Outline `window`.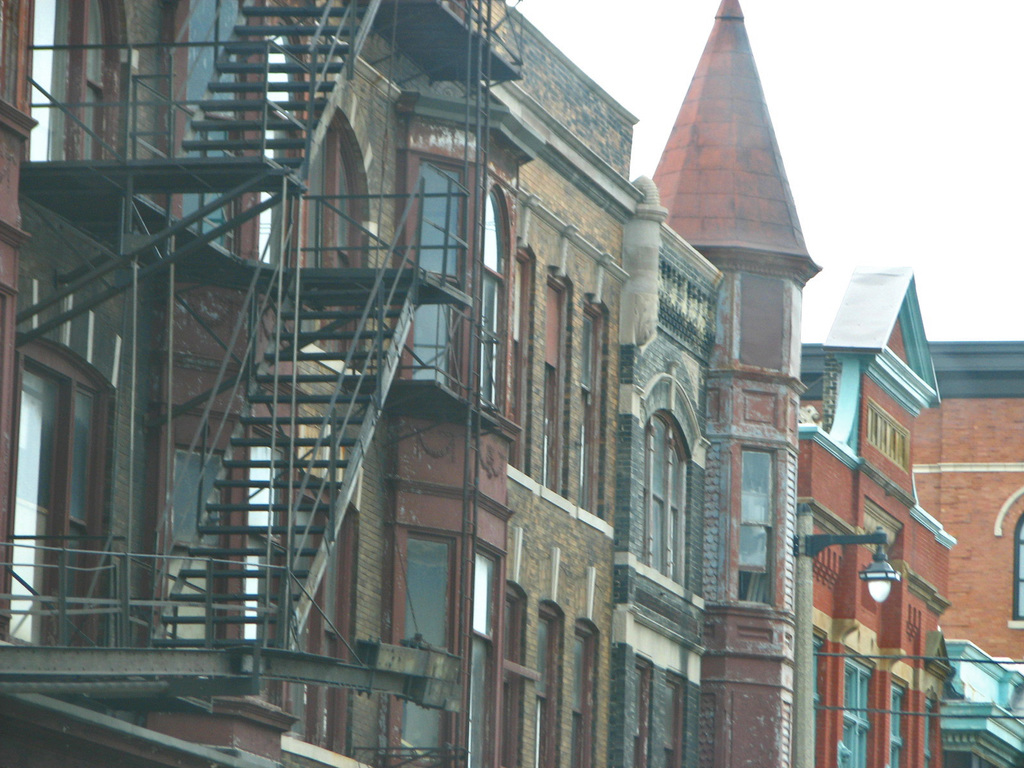
Outline: BBox(640, 410, 694, 580).
